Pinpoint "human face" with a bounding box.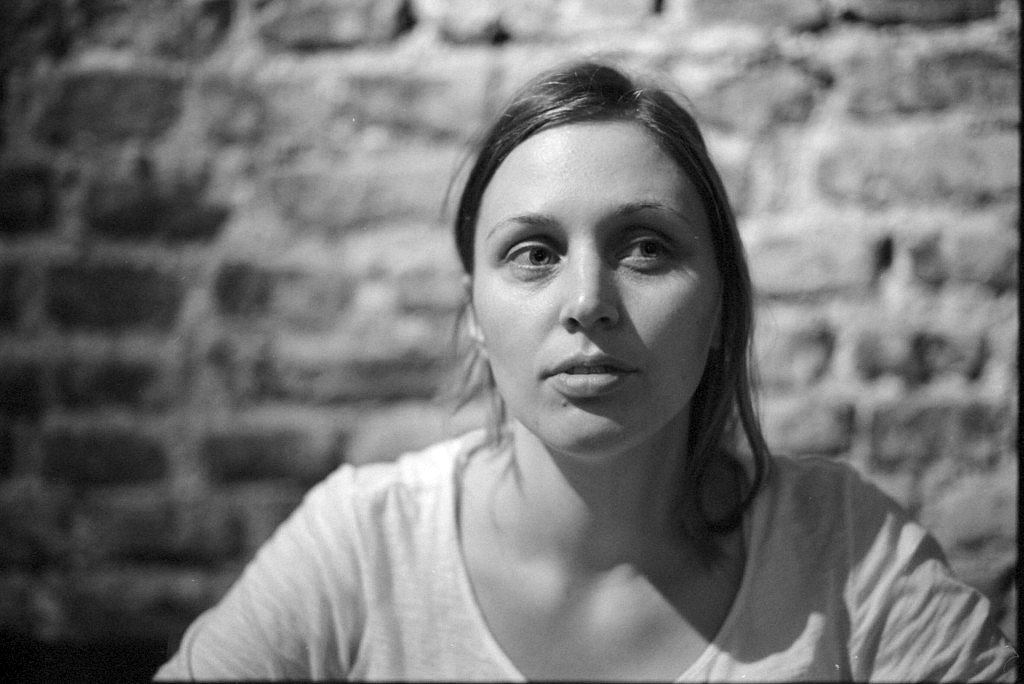
[466, 119, 732, 459].
